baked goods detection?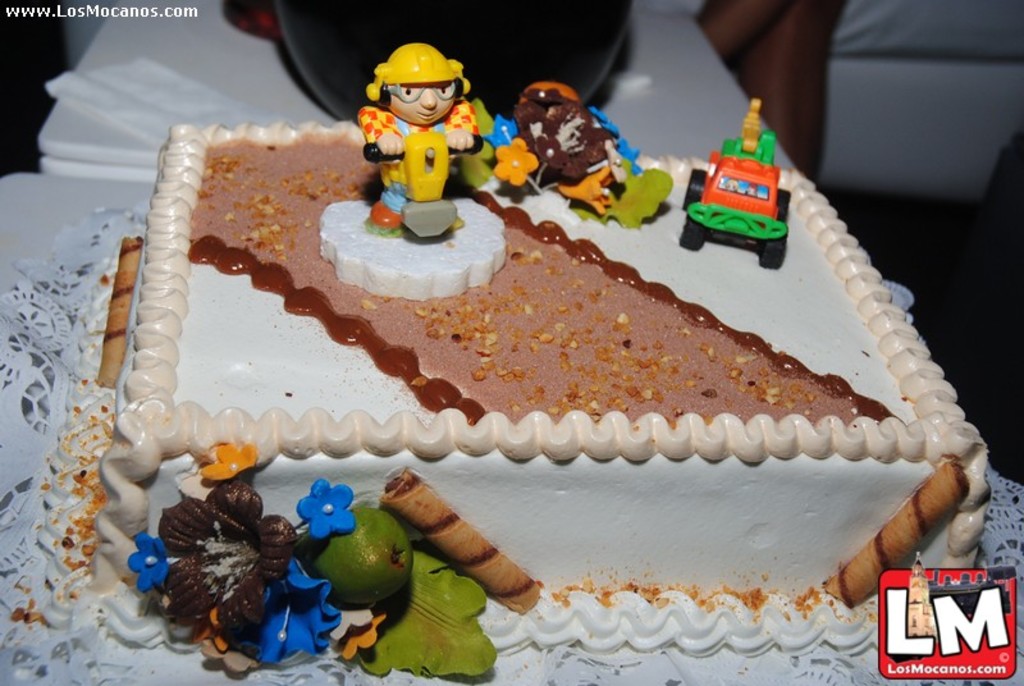
22:40:1000:676
